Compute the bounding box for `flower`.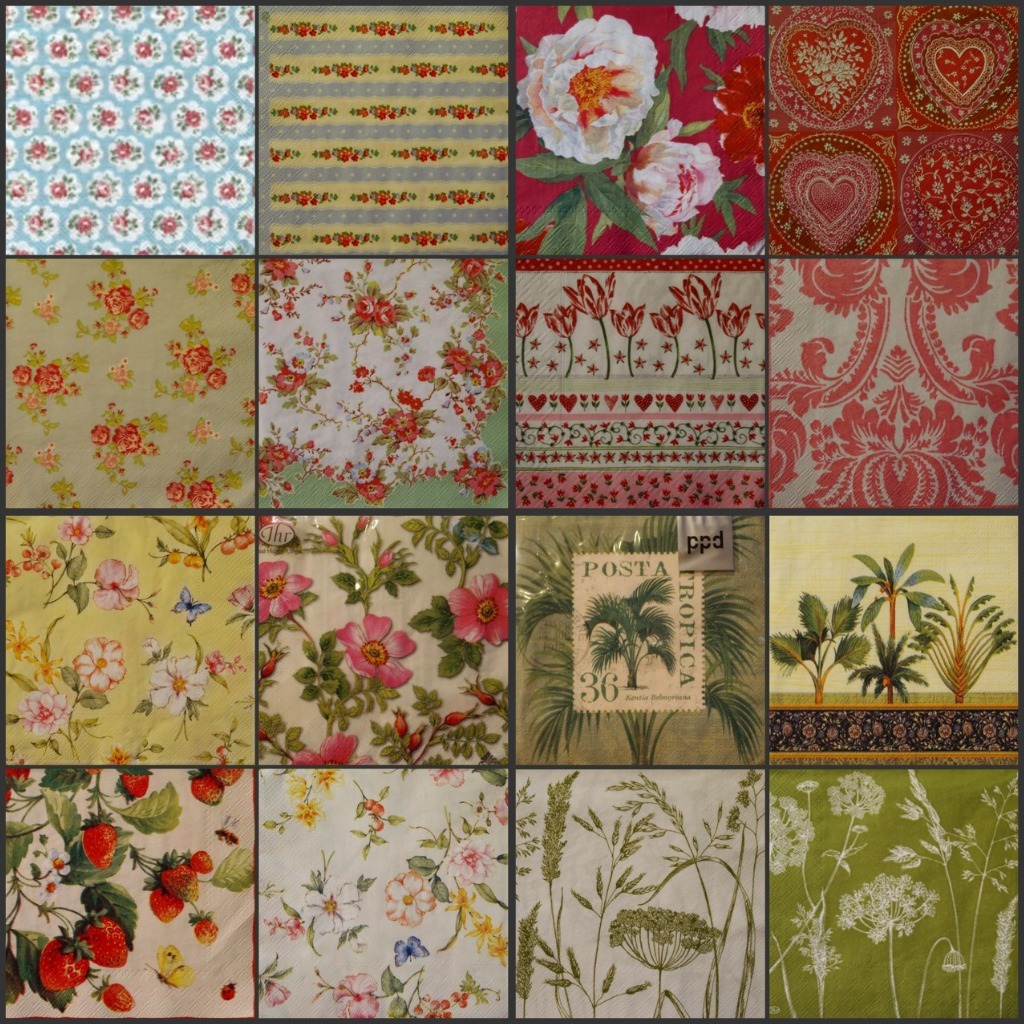
[left=29, top=4, right=54, bottom=25].
